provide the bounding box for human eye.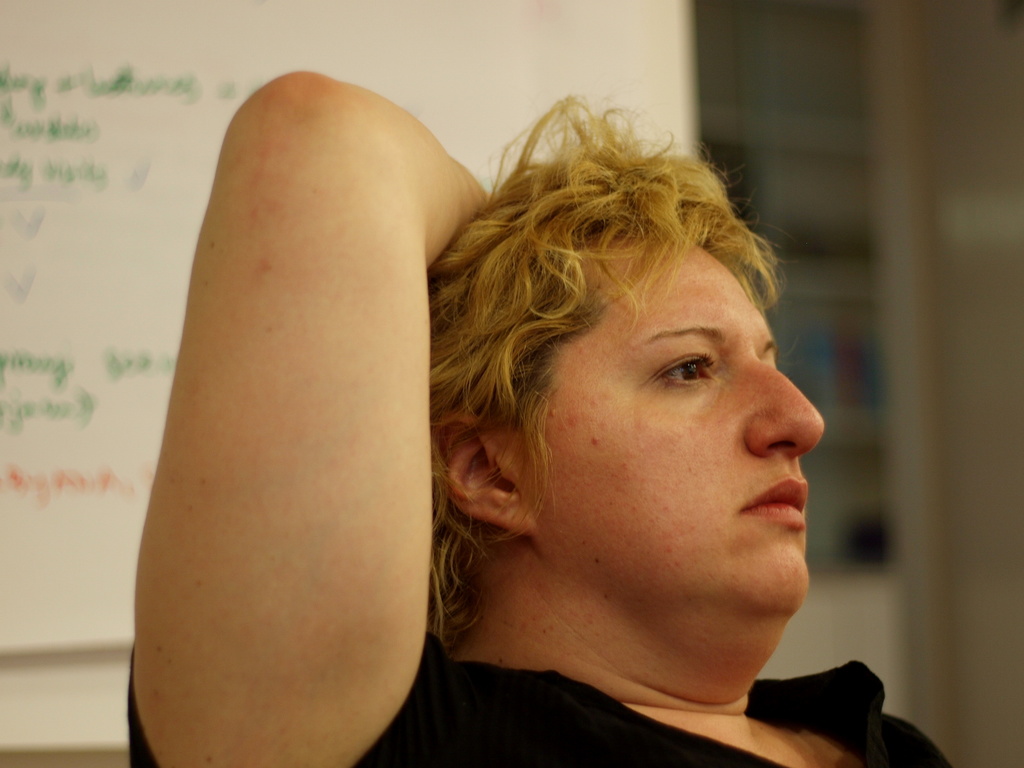
left=644, top=339, right=738, bottom=417.
